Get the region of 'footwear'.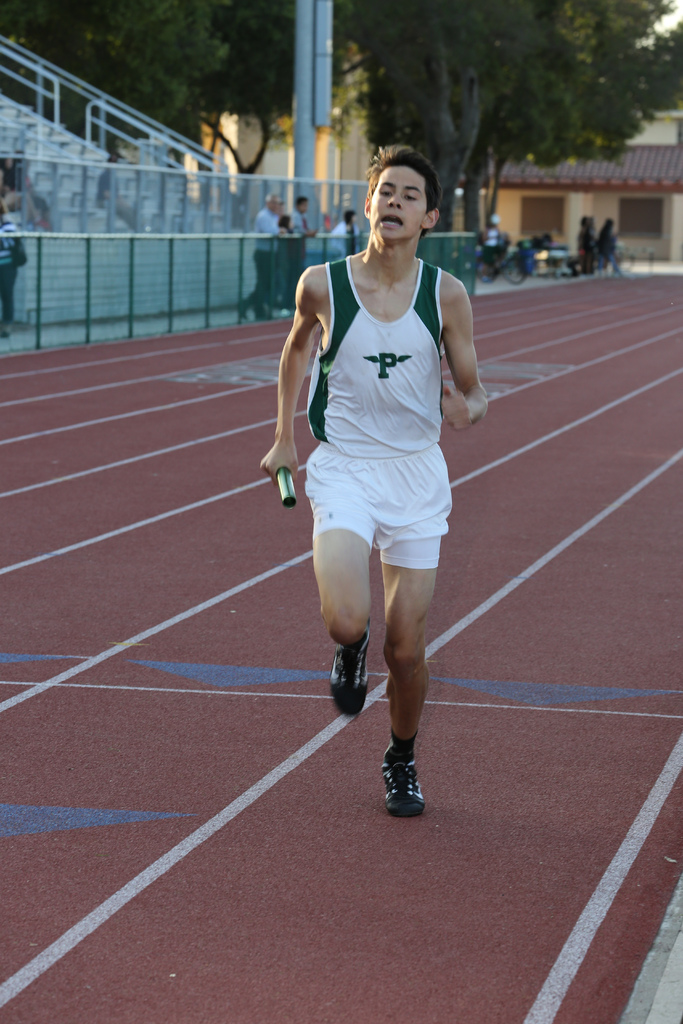
l=328, t=629, r=367, b=720.
